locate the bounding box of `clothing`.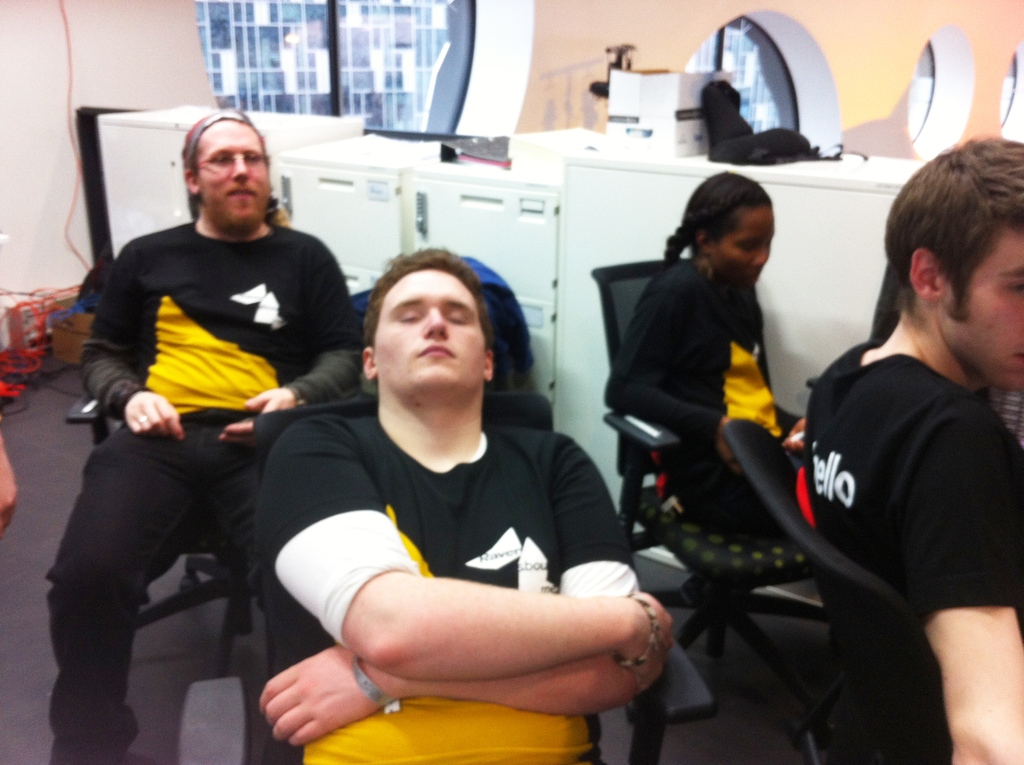
Bounding box: [left=783, top=321, right=1023, bottom=764].
